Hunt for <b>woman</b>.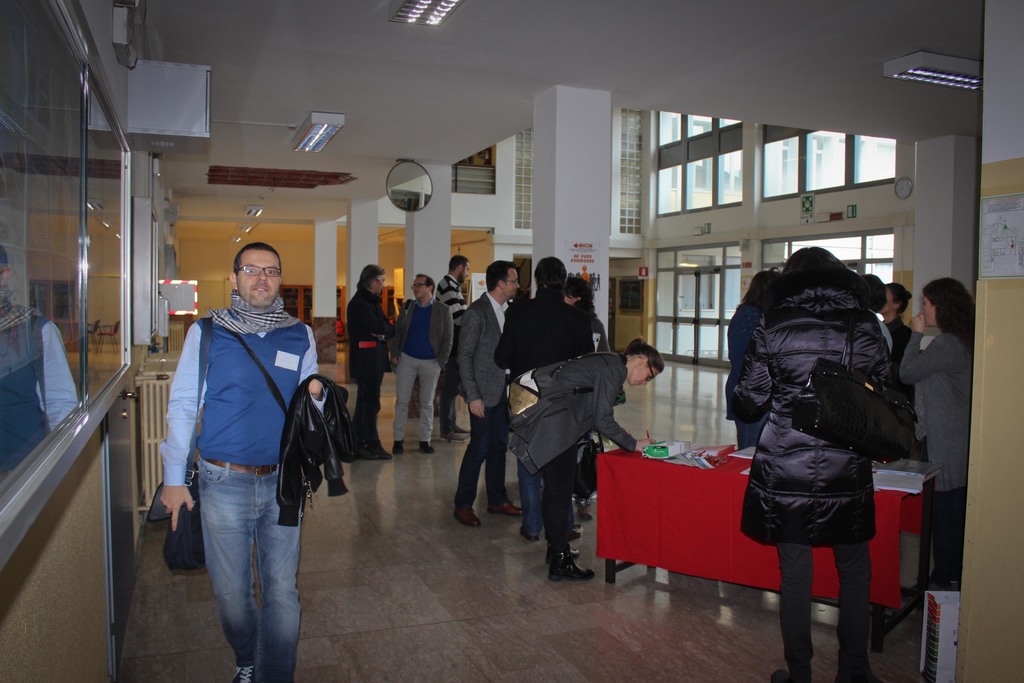
Hunted down at Rect(896, 277, 968, 587).
